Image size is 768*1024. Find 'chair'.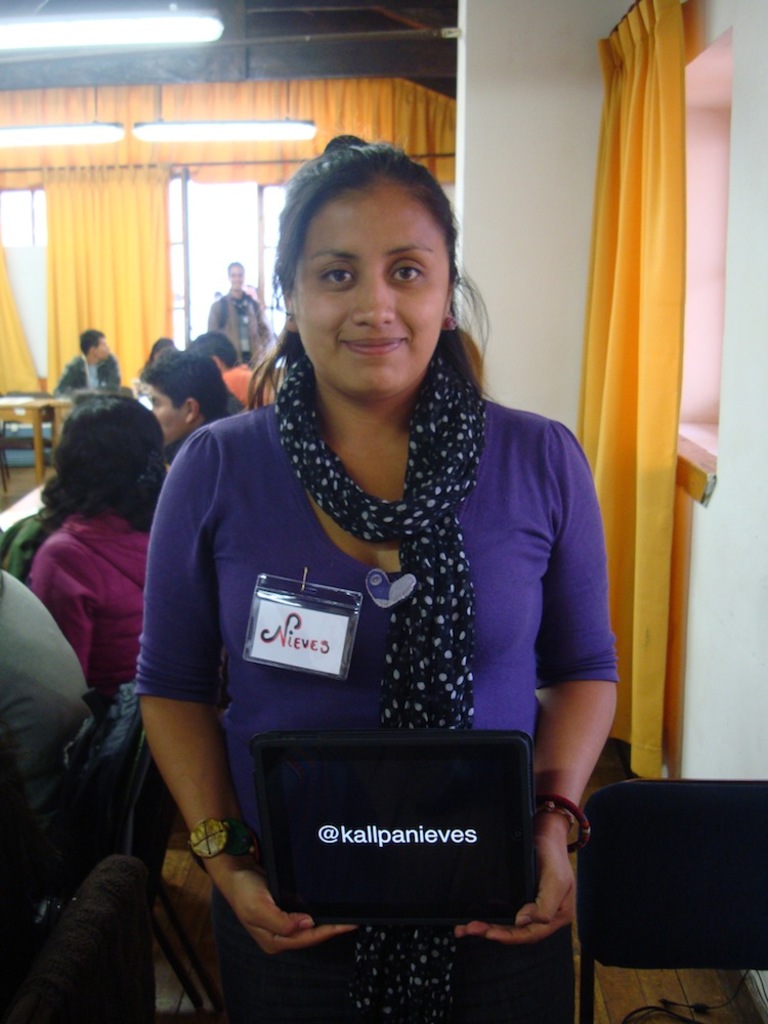
BBox(572, 778, 767, 1023).
